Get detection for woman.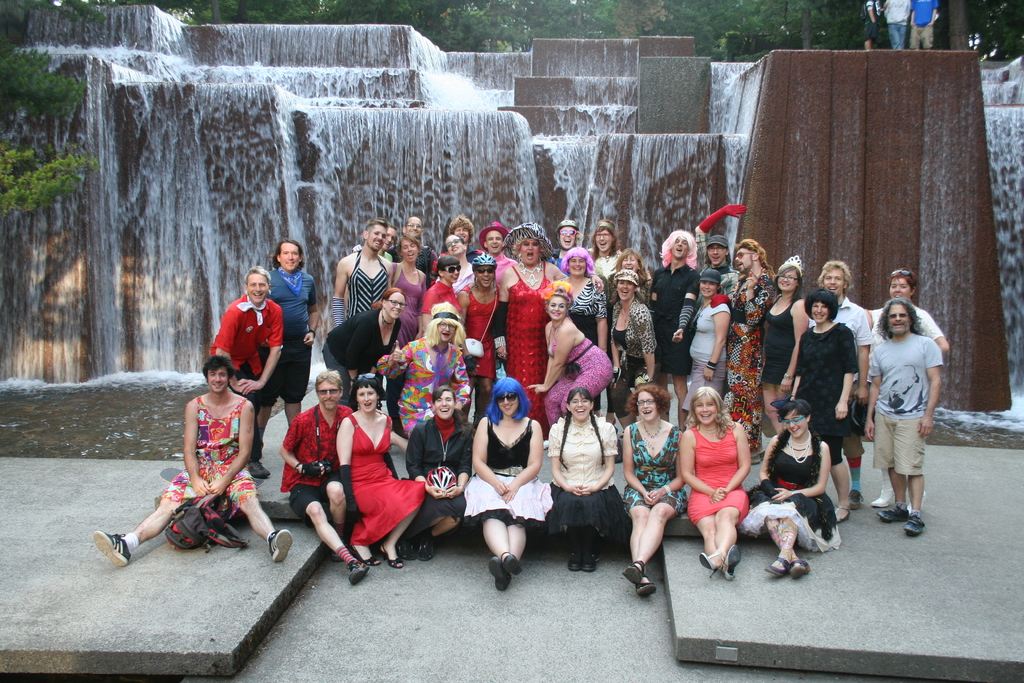
Detection: (x1=580, y1=217, x2=622, y2=279).
